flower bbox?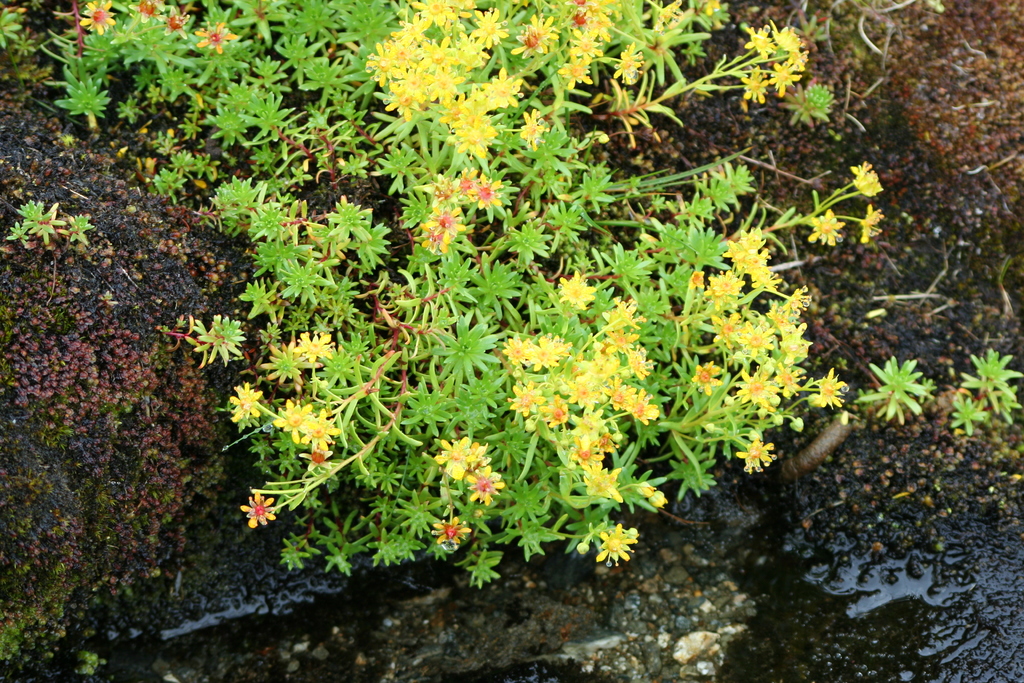
Rect(435, 515, 475, 549)
